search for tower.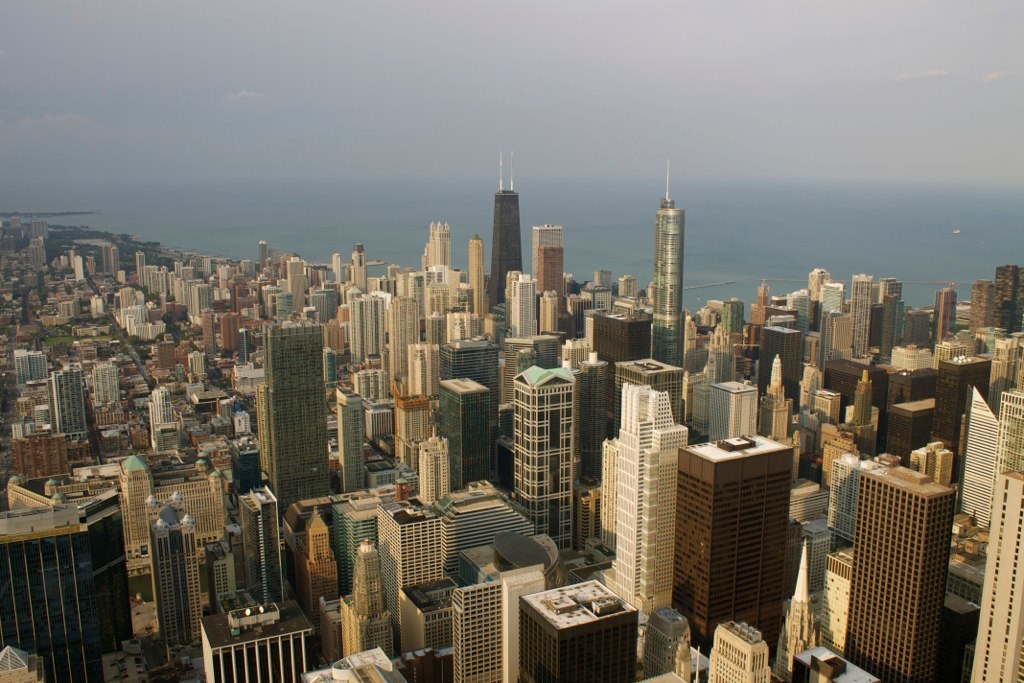
Found at (89, 365, 131, 425).
